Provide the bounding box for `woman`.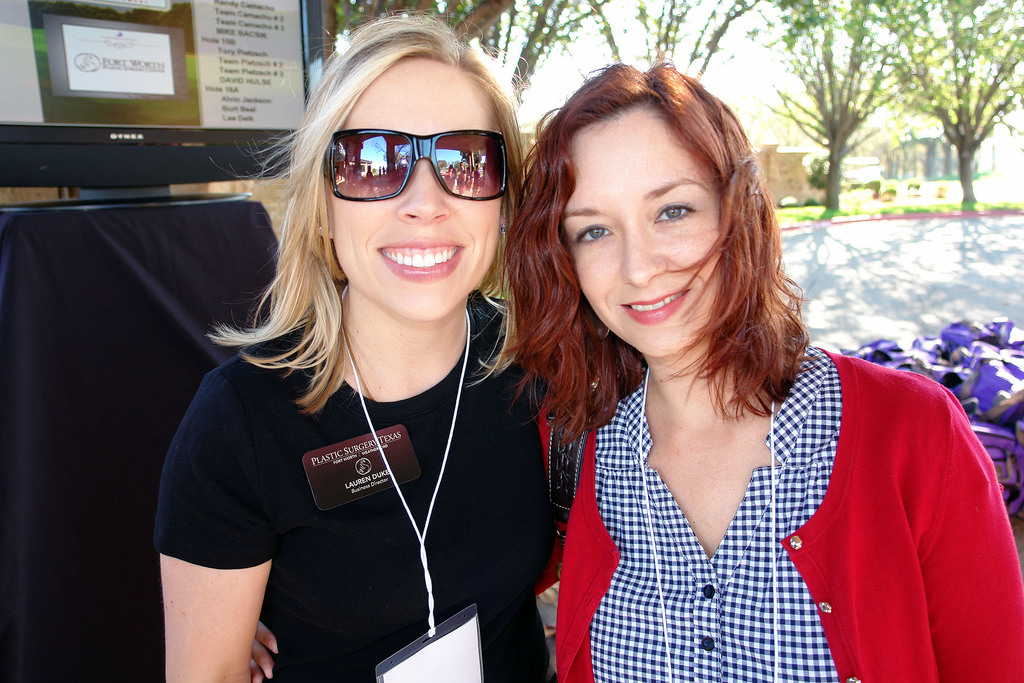
(x1=509, y1=85, x2=966, y2=682).
